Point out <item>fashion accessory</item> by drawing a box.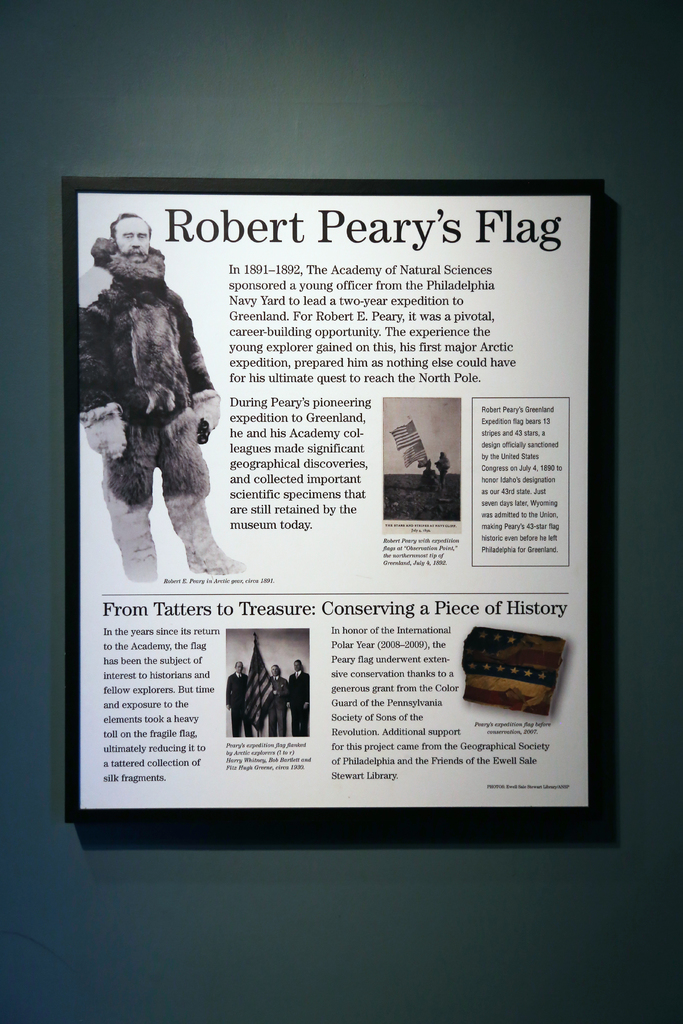
197, 388, 220, 445.
